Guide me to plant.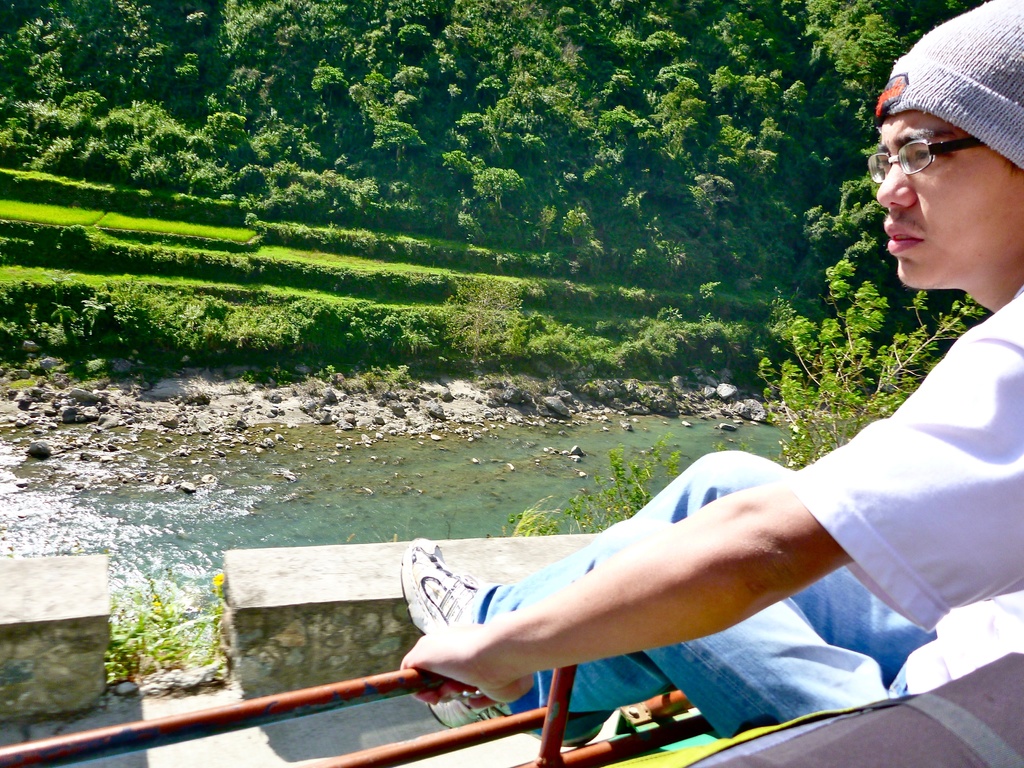
Guidance: box(510, 433, 696, 536).
